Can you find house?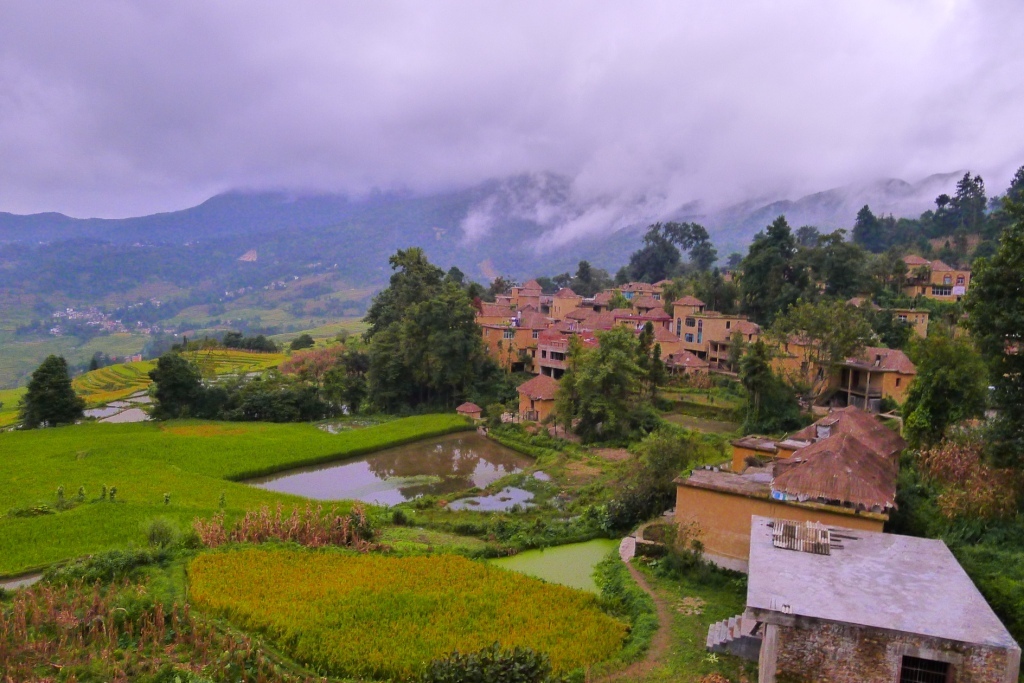
Yes, bounding box: (x1=502, y1=377, x2=570, y2=430).
